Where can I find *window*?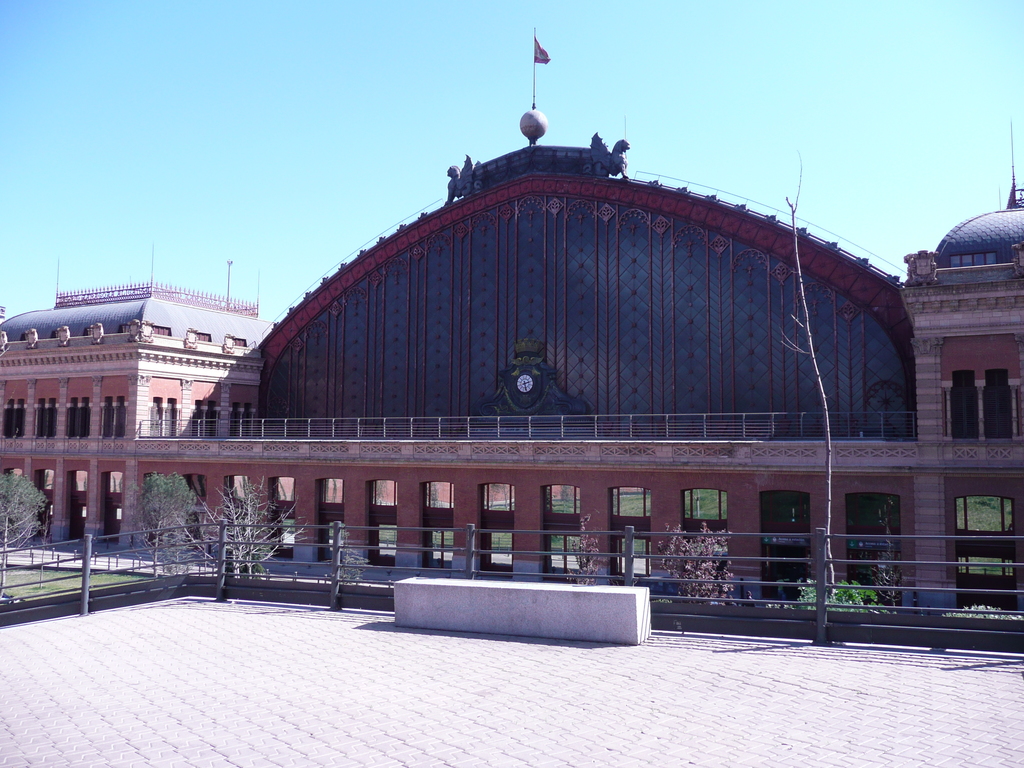
You can find it at region(152, 324, 174, 336).
